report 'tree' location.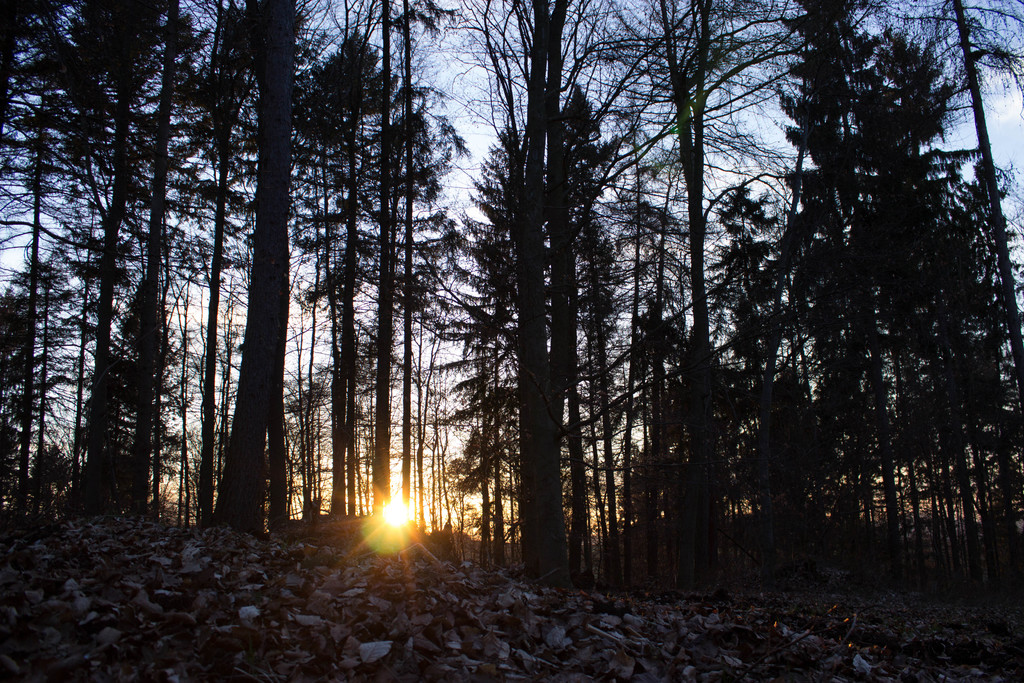
Report: (x1=451, y1=0, x2=496, y2=555).
